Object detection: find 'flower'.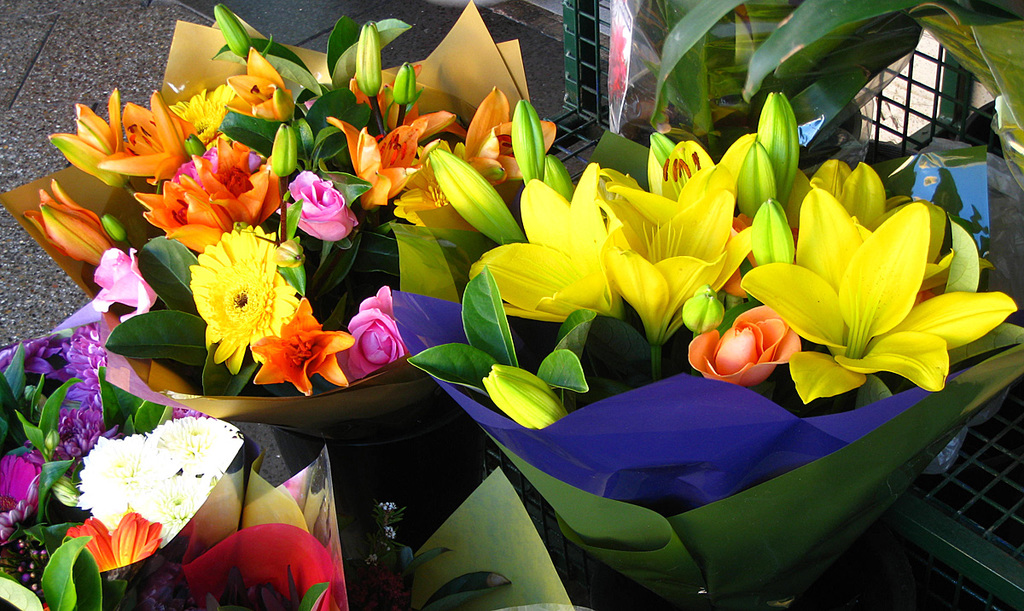
detection(166, 89, 241, 144).
